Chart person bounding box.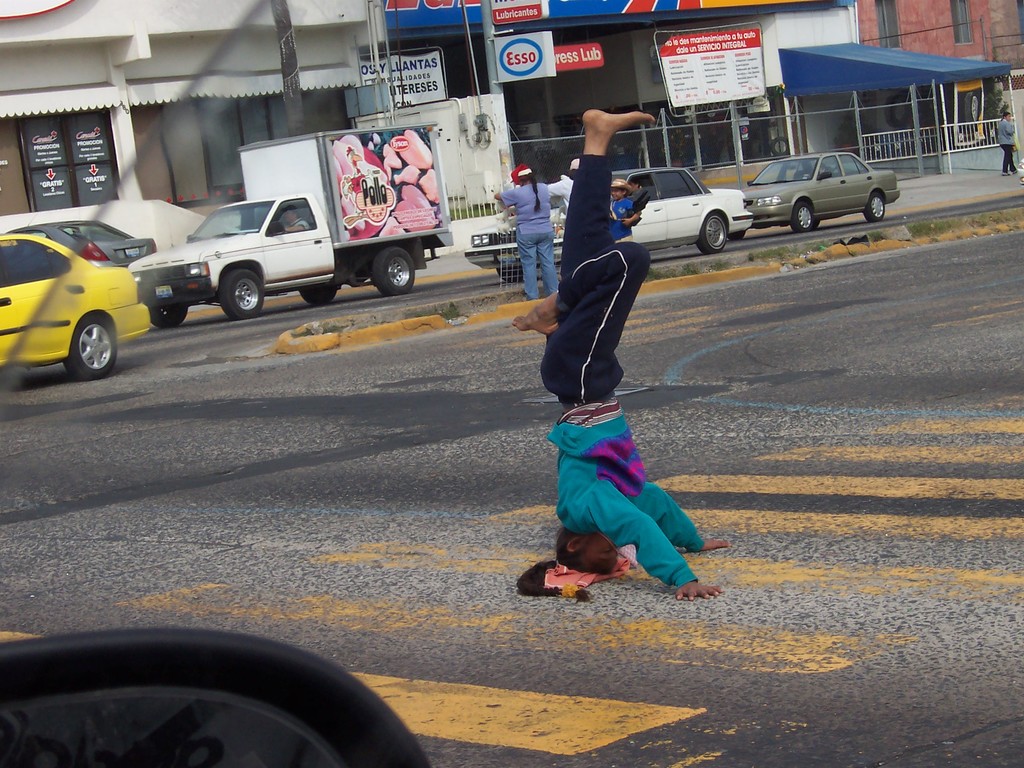
Charted: x1=608 y1=178 x2=642 y2=244.
